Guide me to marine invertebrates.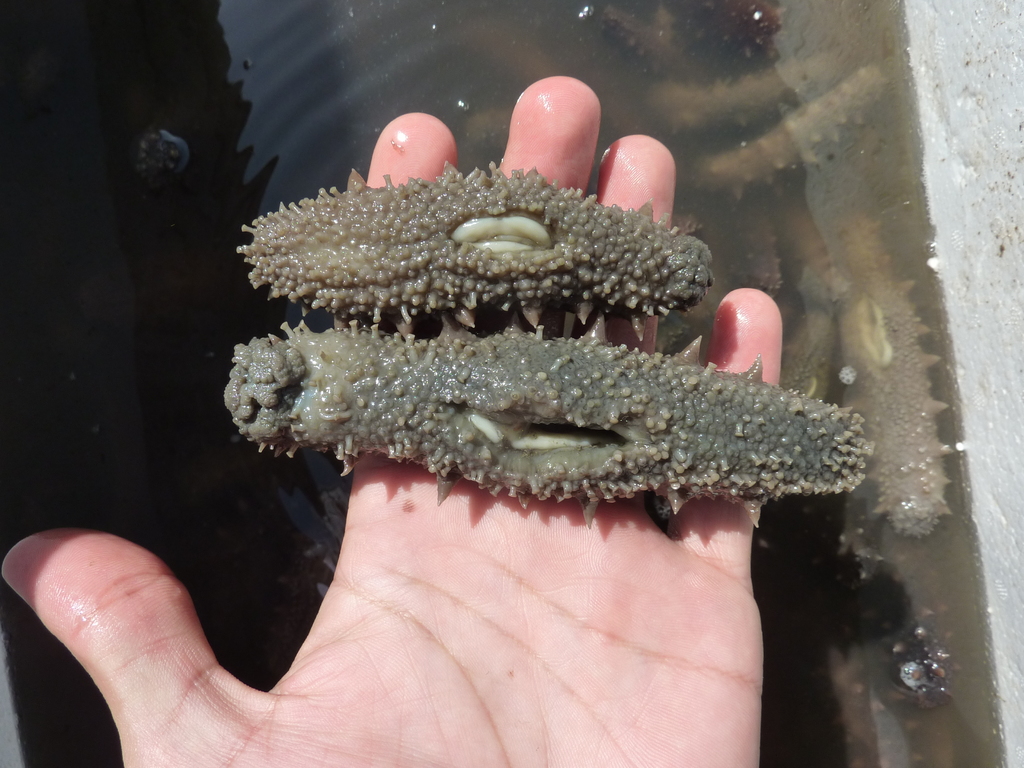
Guidance: detection(564, 0, 755, 71).
